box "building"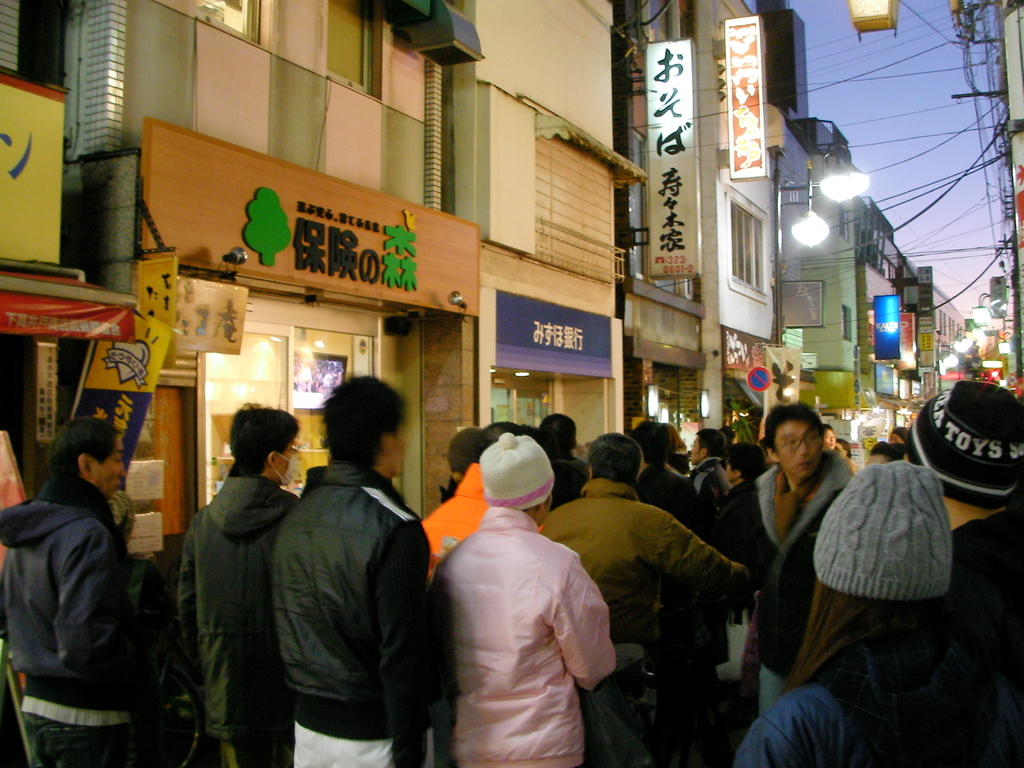
0:0:623:569
